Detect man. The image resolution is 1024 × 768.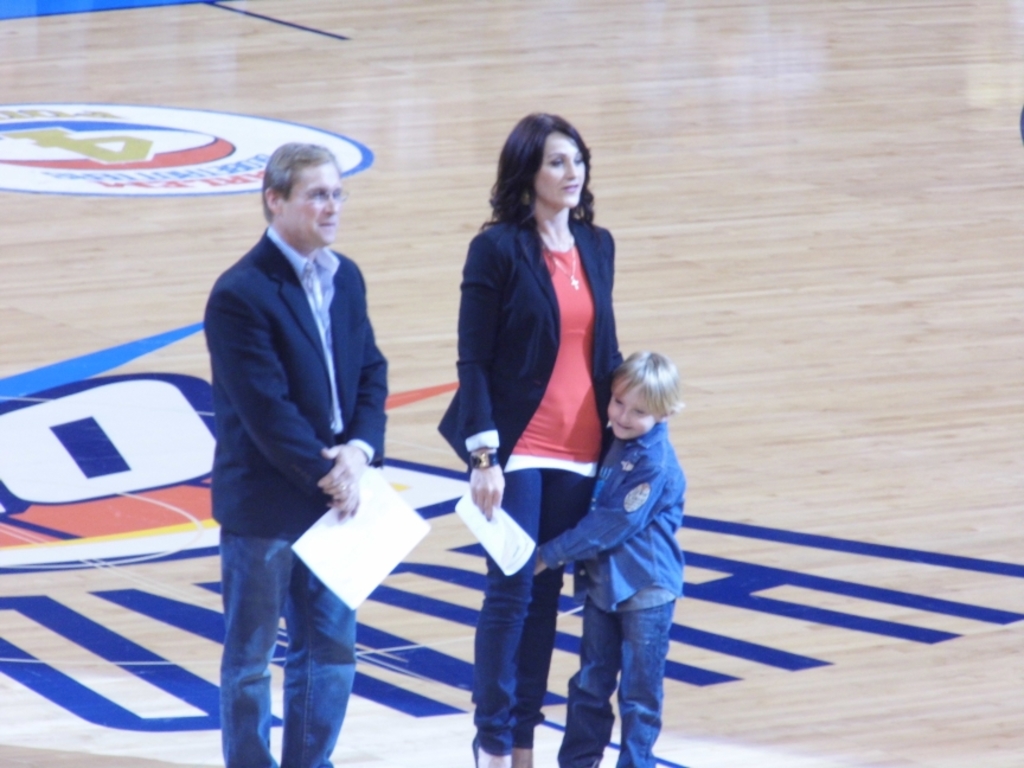
201:141:386:767.
